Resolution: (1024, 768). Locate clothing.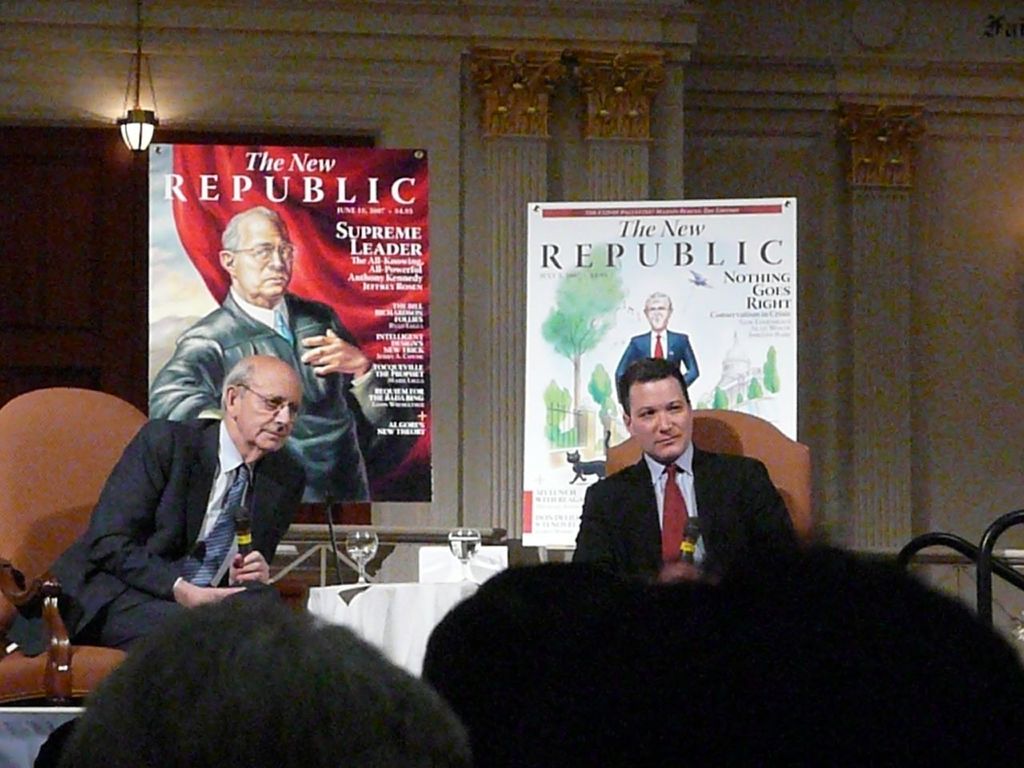
x1=154 y1=290 x2=418 y2=506.
